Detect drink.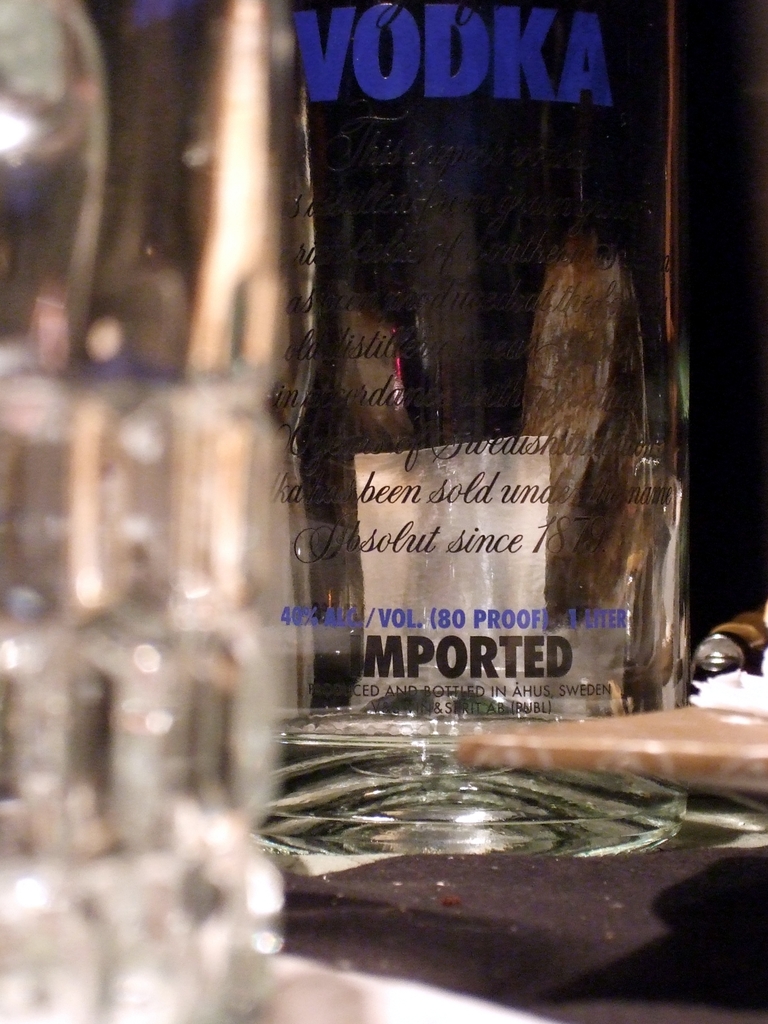
Detected at [x1=0, y1=0, x2=312, y2=1023].
